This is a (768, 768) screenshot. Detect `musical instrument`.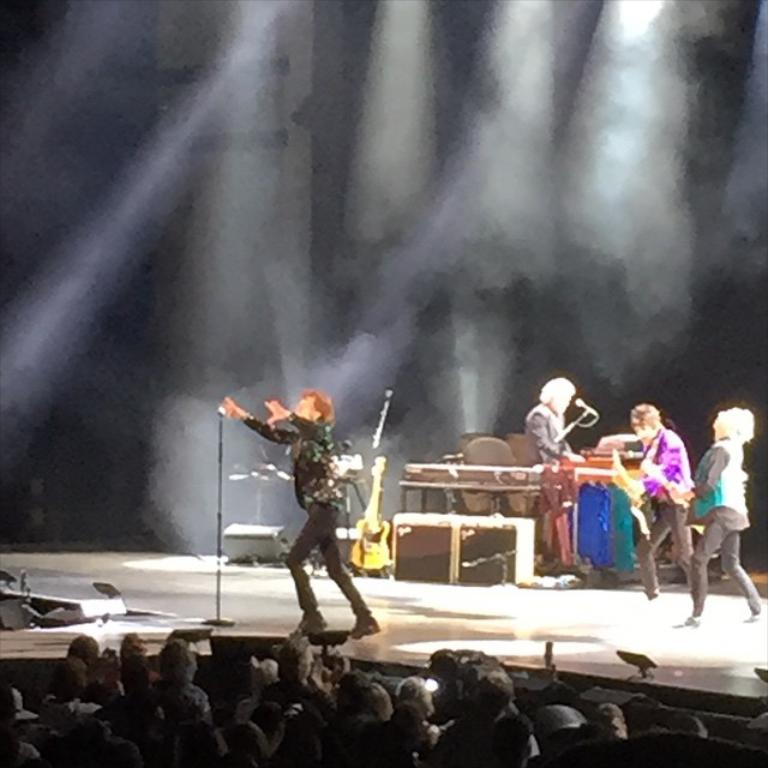
locate(348, 448, 406, 575).
